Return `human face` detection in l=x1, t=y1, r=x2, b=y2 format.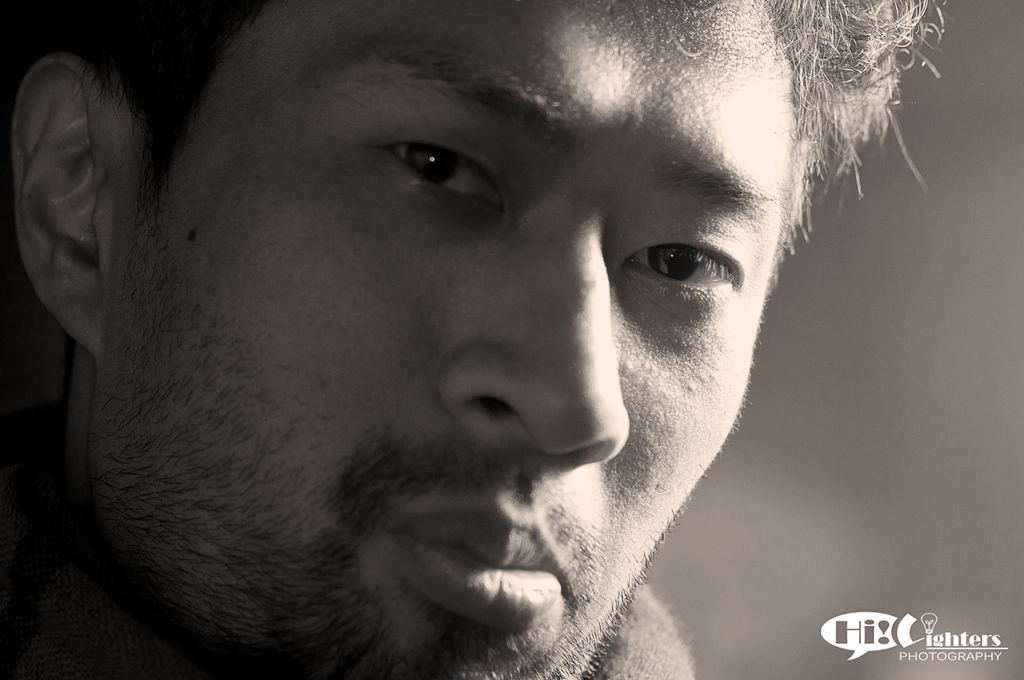
l=108, t=0, r=804, b=679.
